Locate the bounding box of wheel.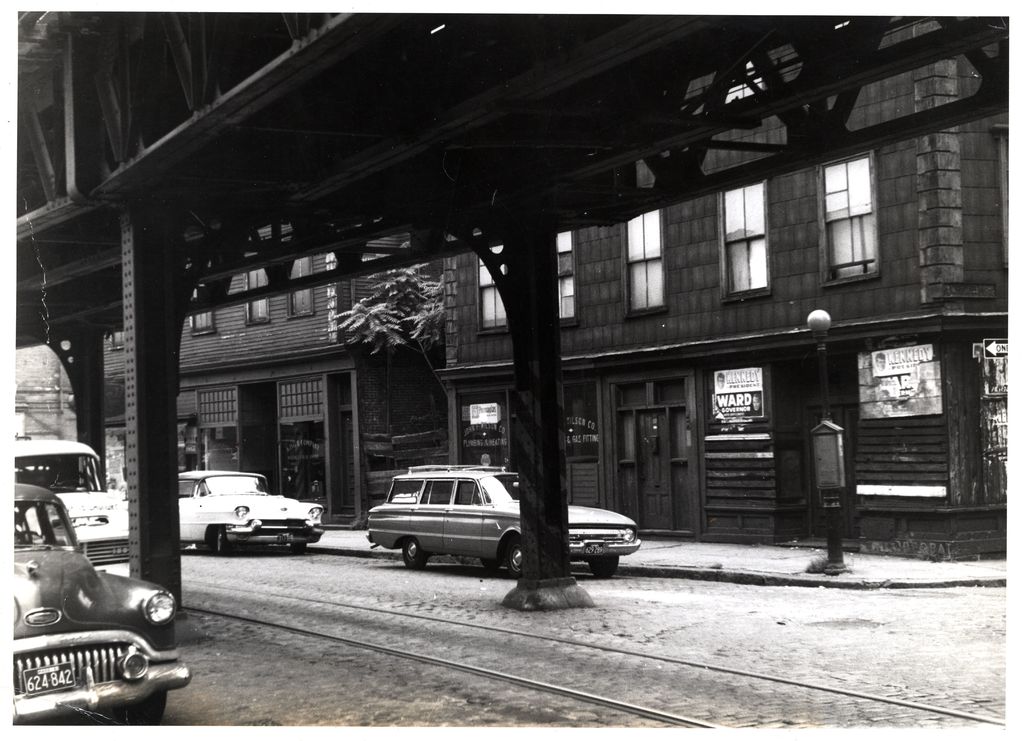
Bounding box: [293, 544, 305, 556].
